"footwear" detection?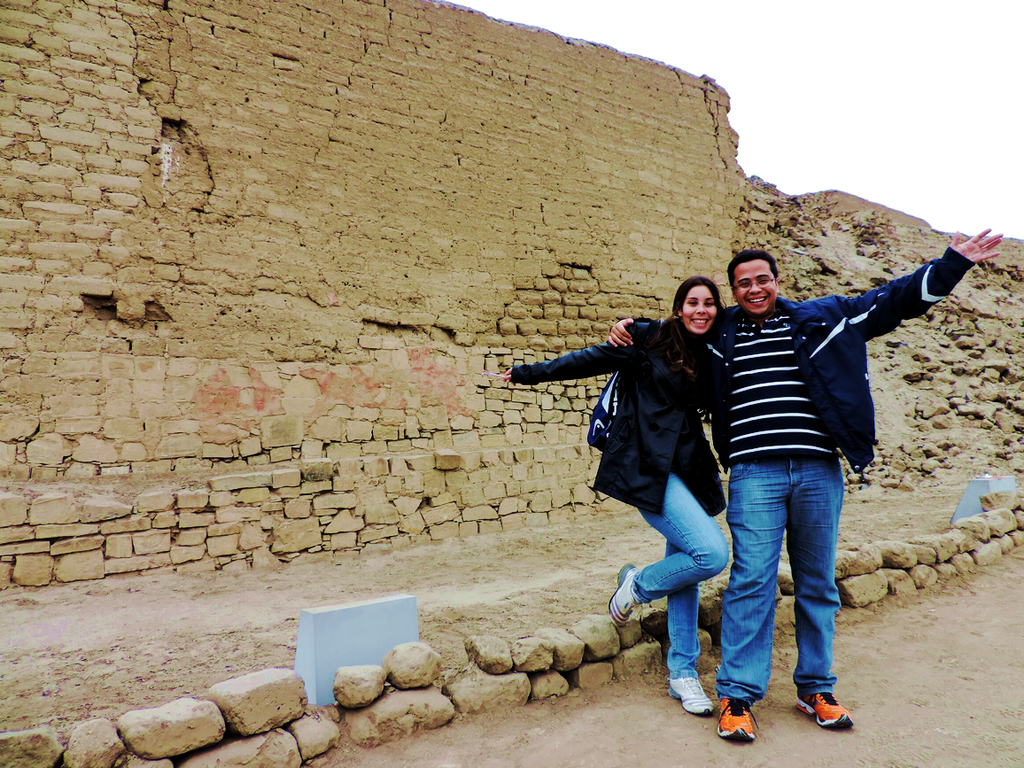
locate(664, 678, 713, 716)
